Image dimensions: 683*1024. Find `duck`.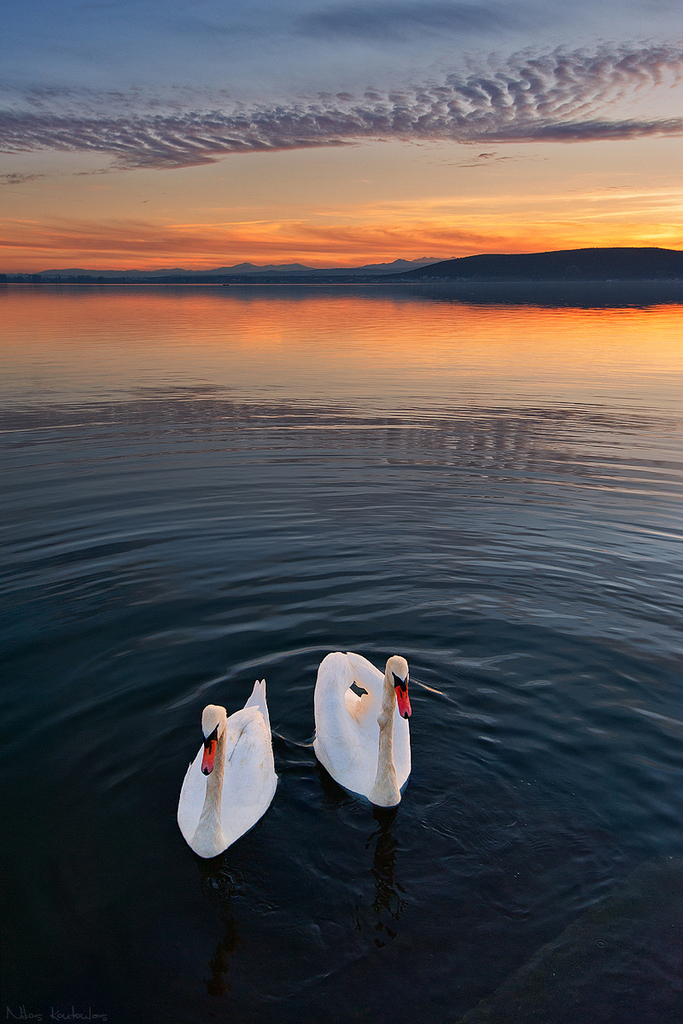
297,651,411,817.
